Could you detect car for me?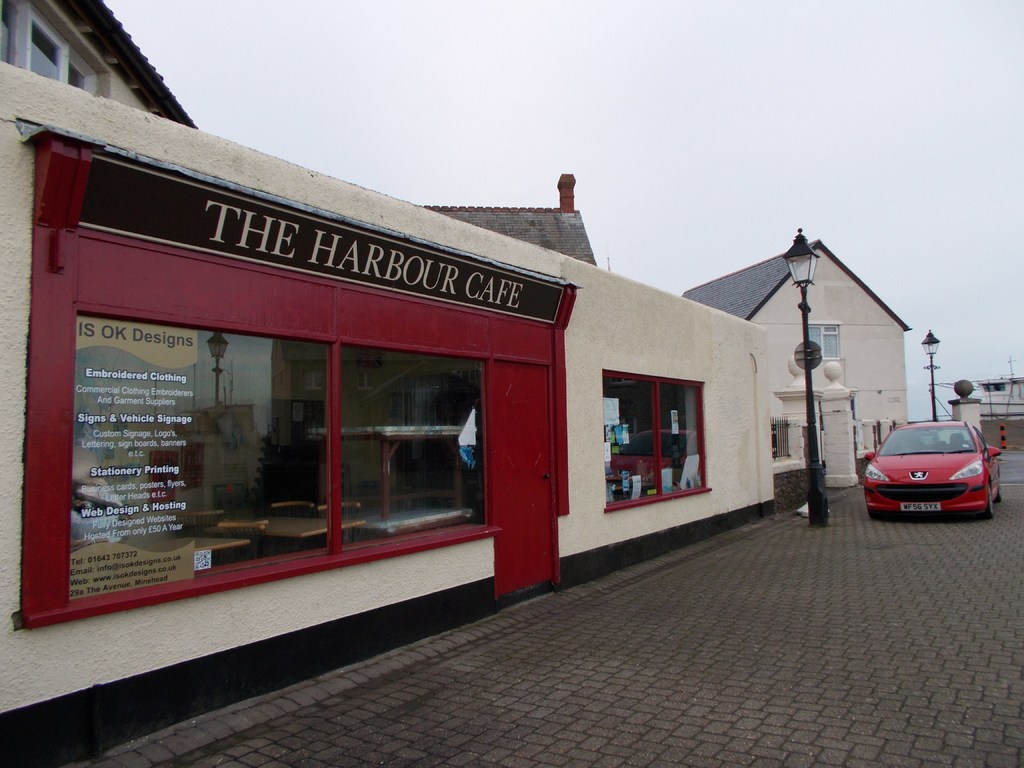
Detection result: (865,420,1001,520).
